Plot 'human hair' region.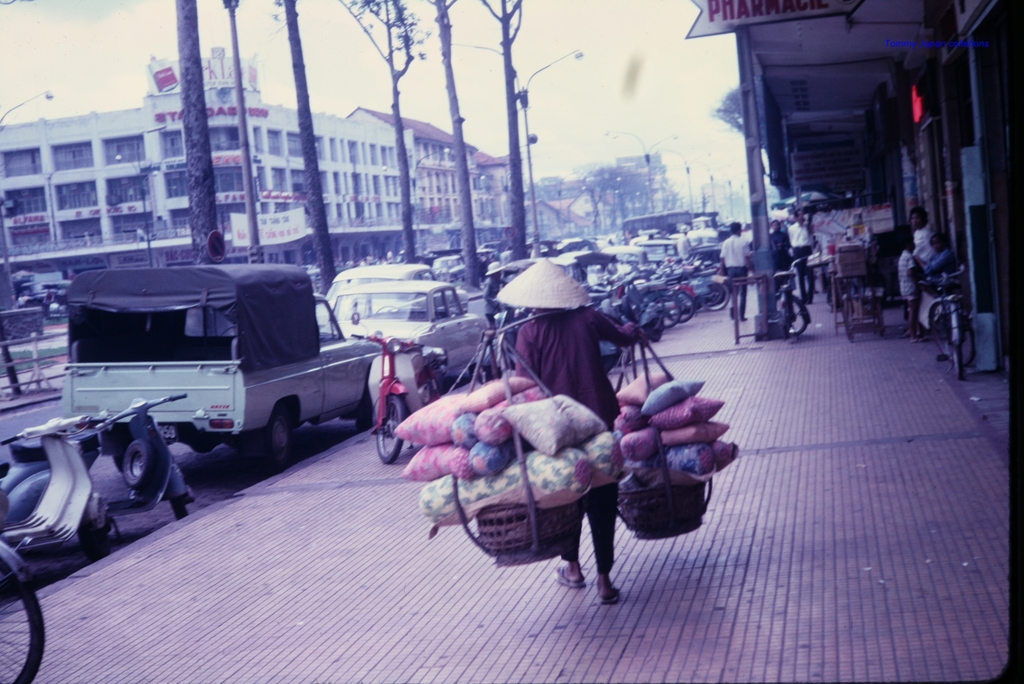
Plotted at 911, 203, 929, 229.
